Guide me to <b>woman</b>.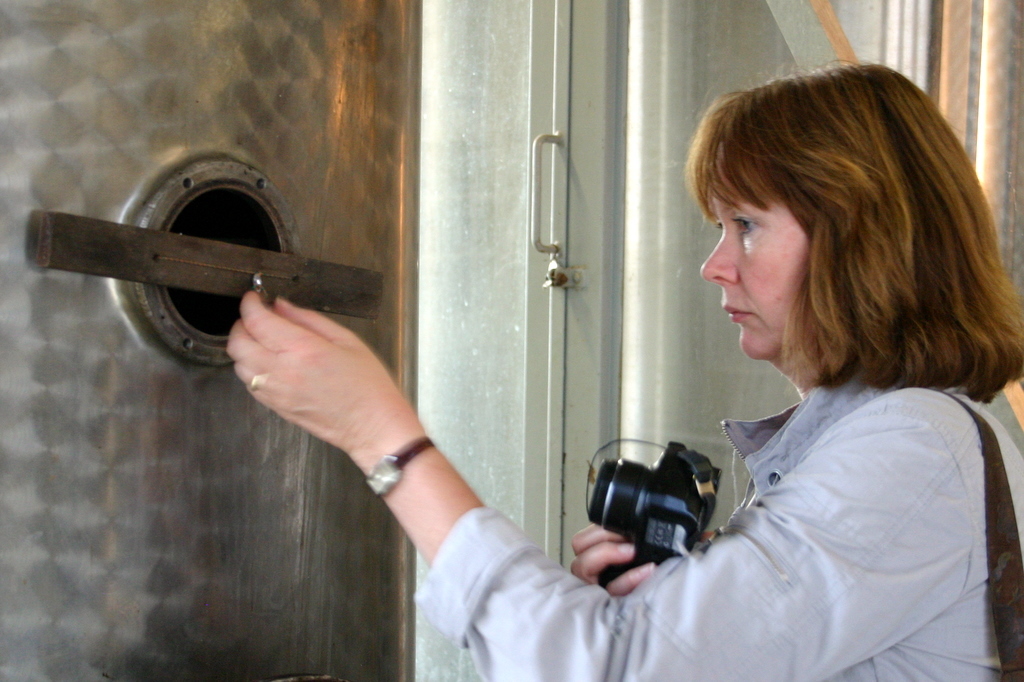
Guidance: 223, 55, 1023, 681.
